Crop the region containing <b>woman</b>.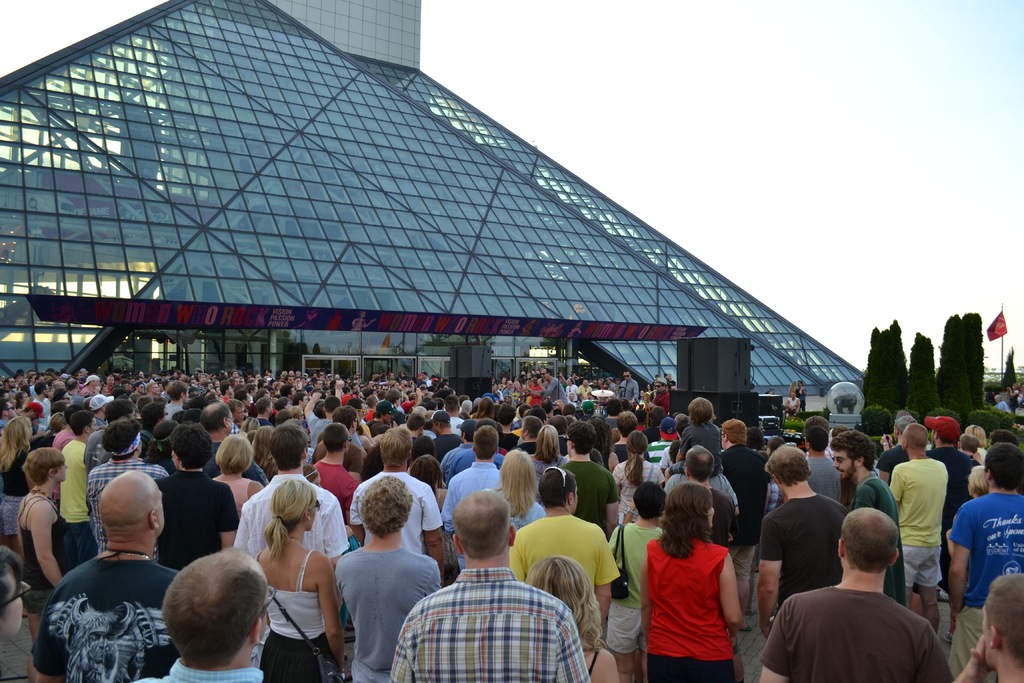
Crop region: bbox=(232, 468, 332, 668).
